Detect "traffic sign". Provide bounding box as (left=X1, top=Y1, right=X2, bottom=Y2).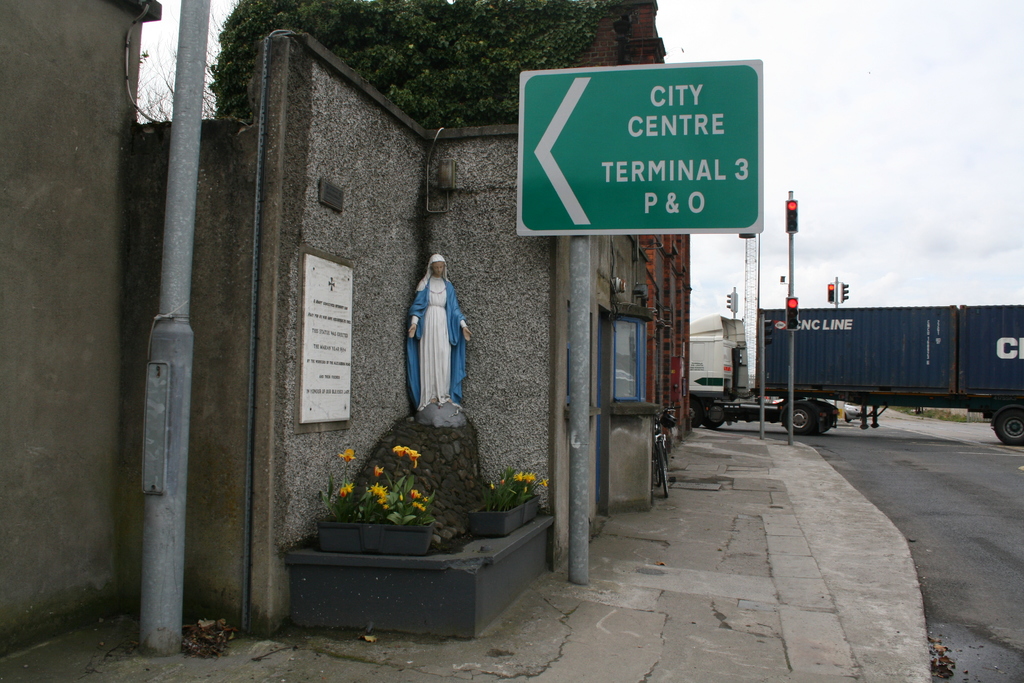
(left=781, top=197, right=796, bottom=231).
